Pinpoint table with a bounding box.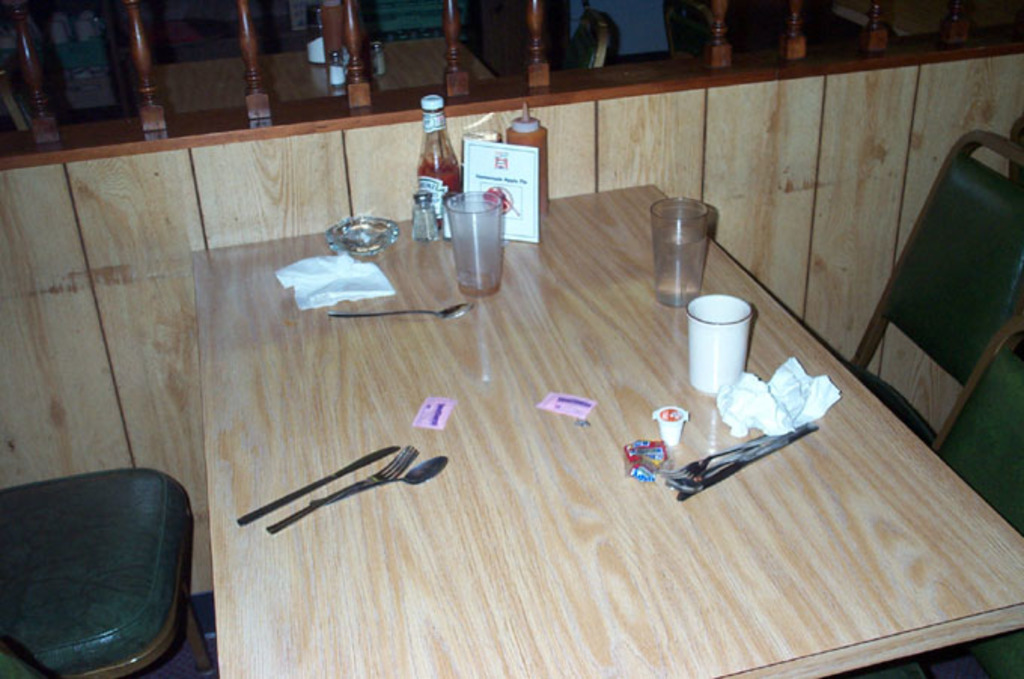
bbox(51, 132, 1007, 674).
